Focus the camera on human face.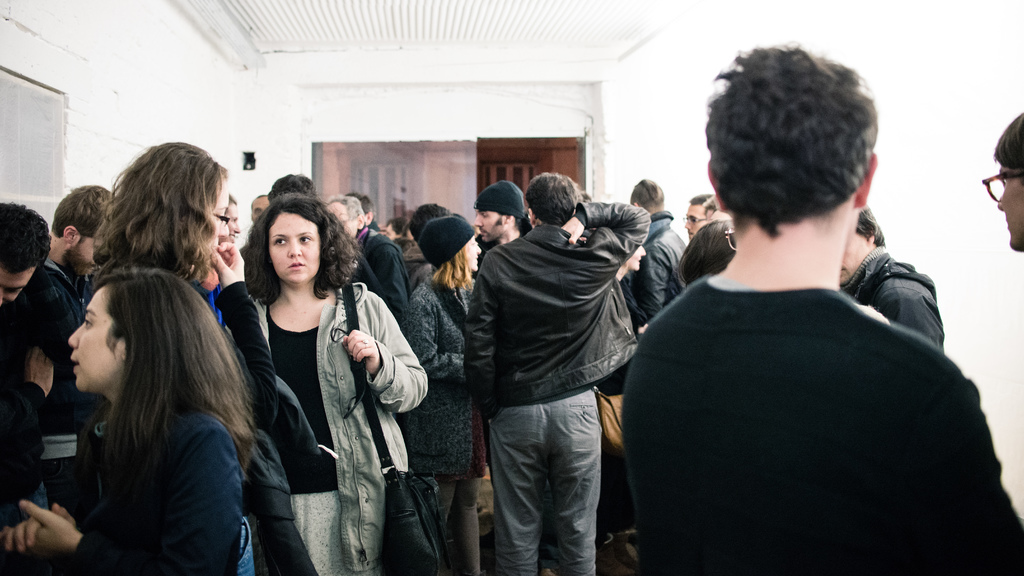
Focus region: [x1=202, y1=186, x2=231, y2=267].
